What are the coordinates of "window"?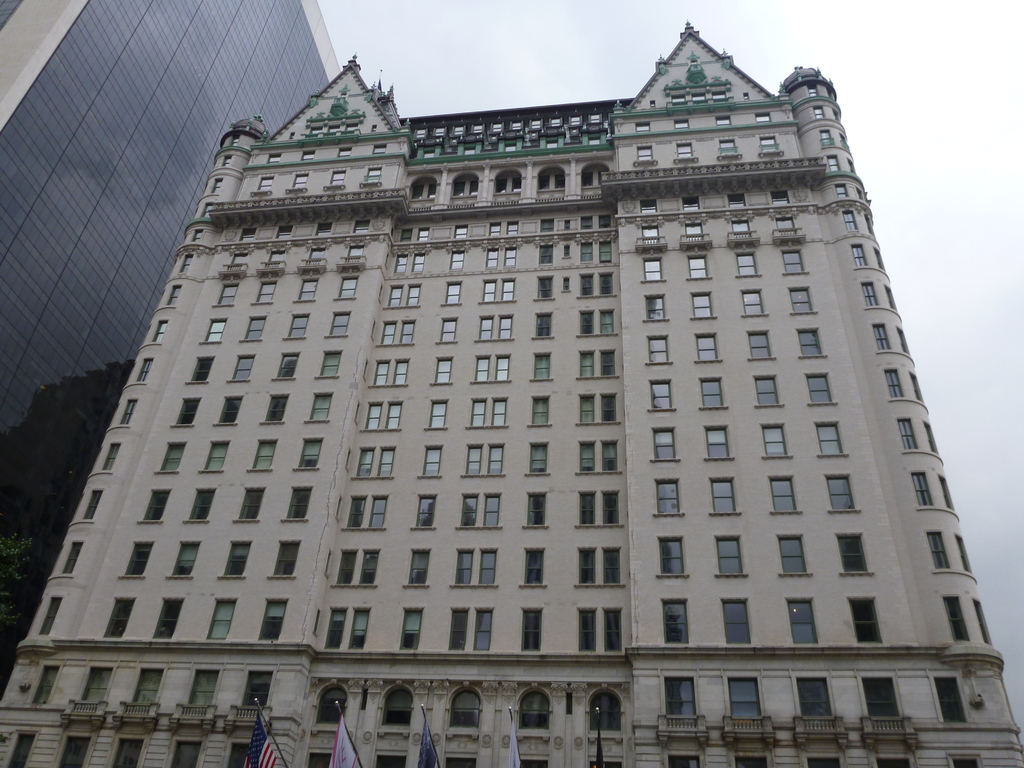
[left=384, top=284, right=408, bottom=310].
